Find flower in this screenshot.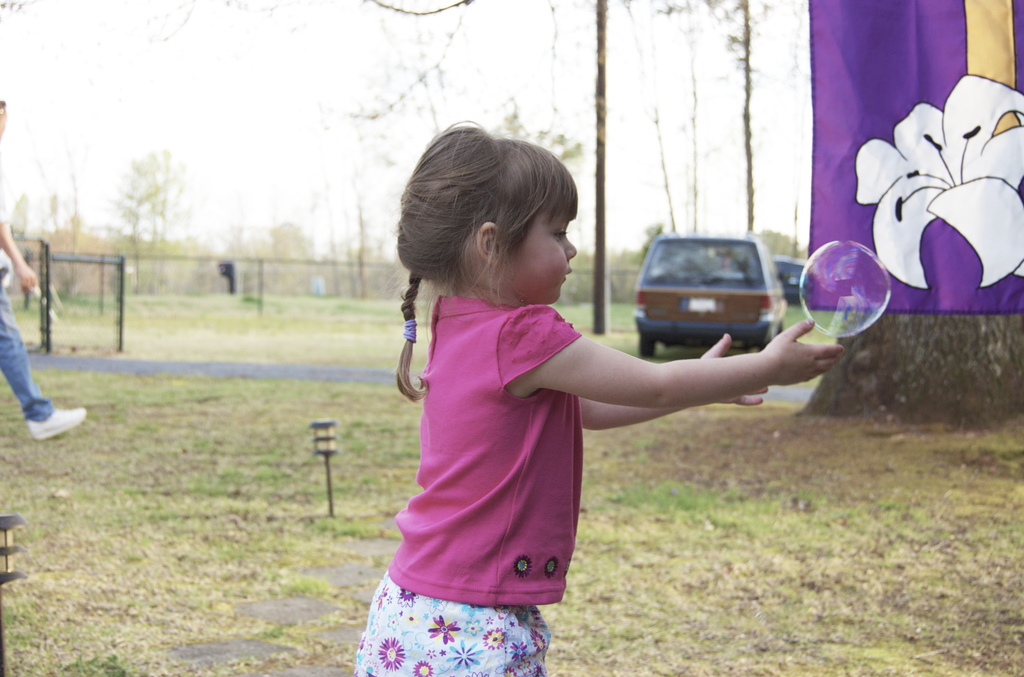
The bounding box for flower is {"x1": 852, "y1": 83, "x2": 1005, "y2": 279}.
